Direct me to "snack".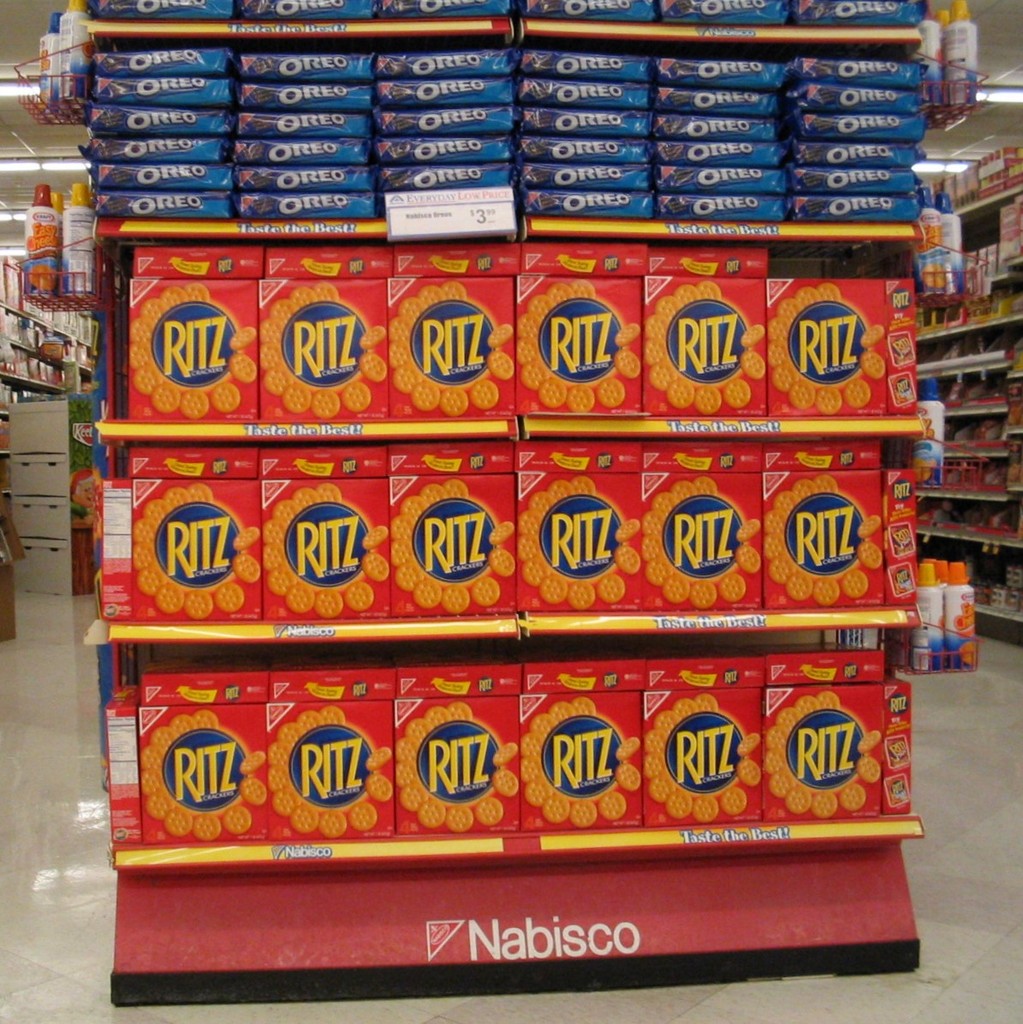
Direction: bbox=(612, 351, 641, 377).
